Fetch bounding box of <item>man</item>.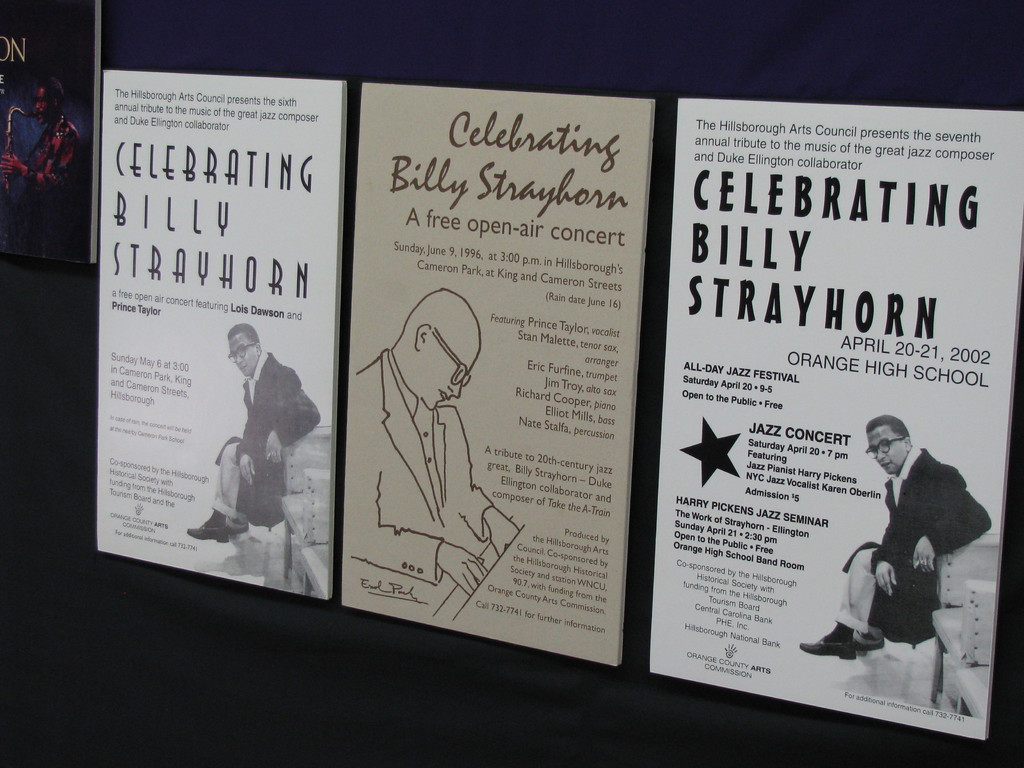
Bbox: [left=350, top=284, right=521, bottom=616].
